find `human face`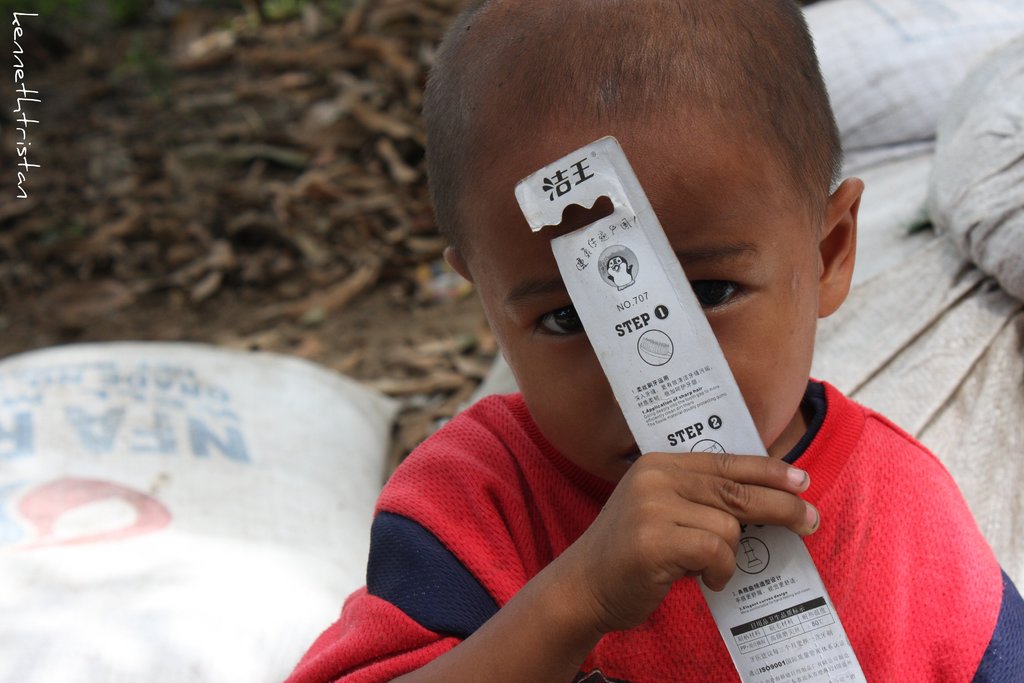
(left=473, top=126, right=817, bottom=483)
